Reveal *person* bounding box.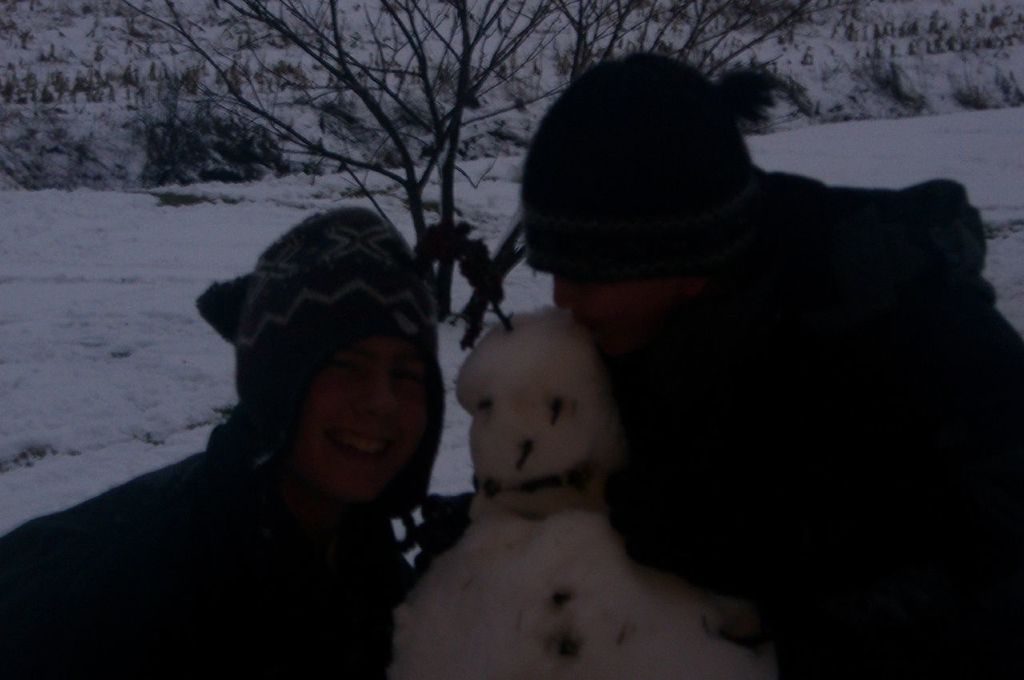
Revealed: box=[518, 47, 1023, 679].
